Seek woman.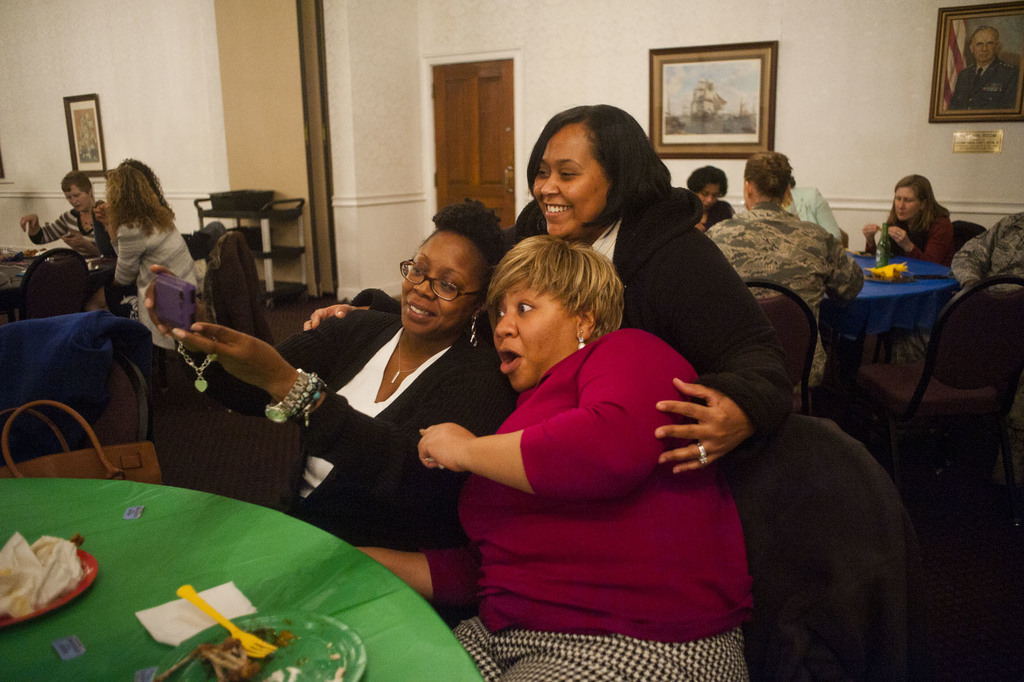
bbox=(140, 200, 511, 551).
